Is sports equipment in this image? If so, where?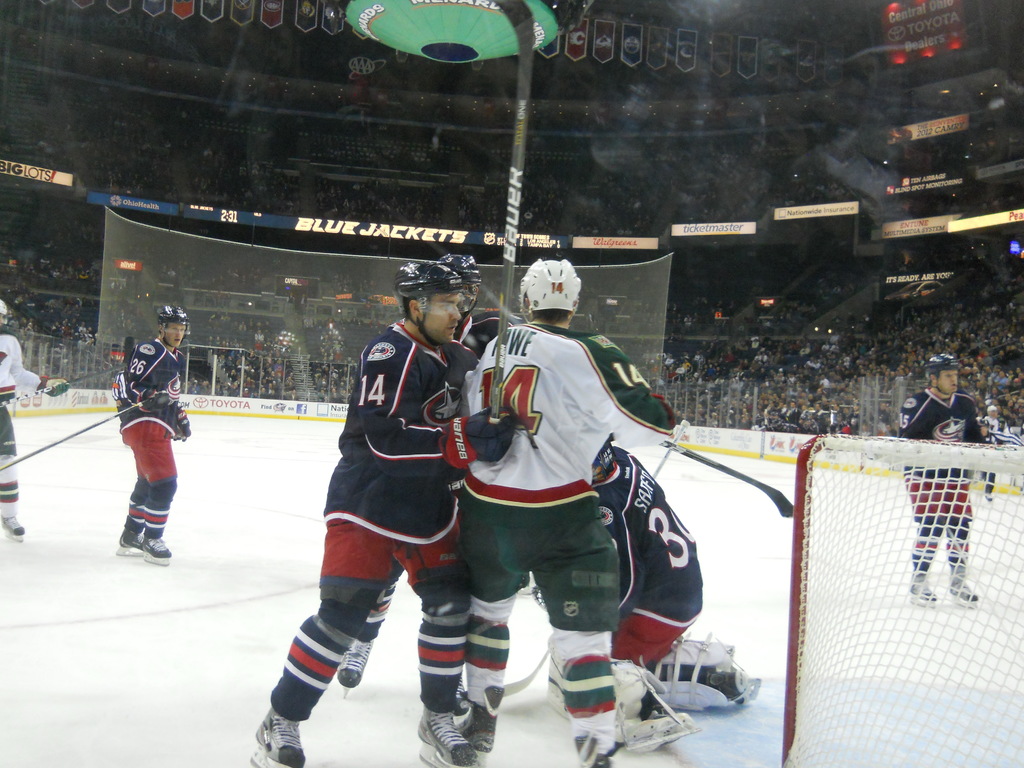
Yes, at (438,254,483,319).
